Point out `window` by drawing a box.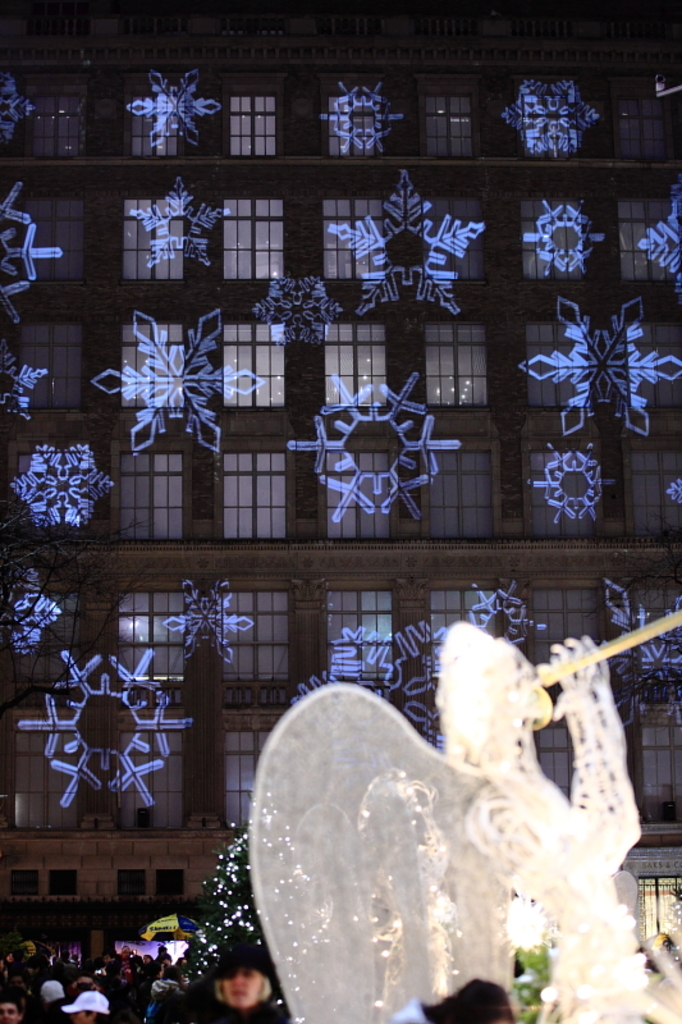
bbox=(113, 444, 191, 544).
